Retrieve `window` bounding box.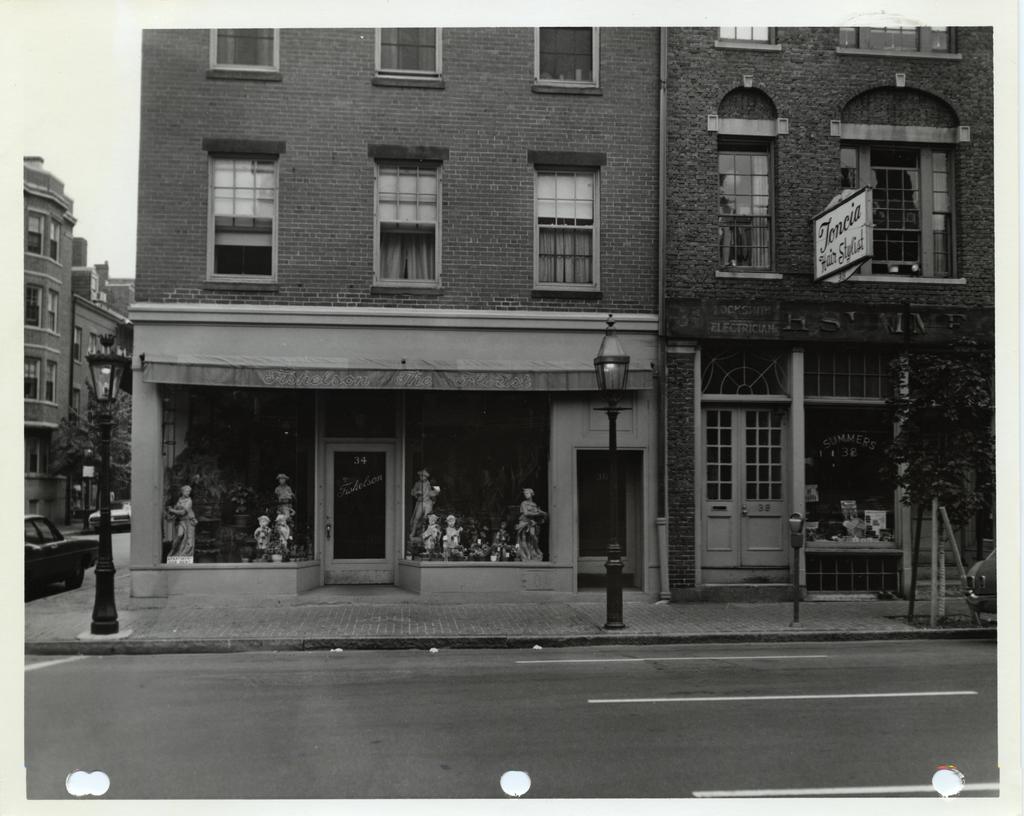
Bounding box: x1=719 y1=142 x2=780 y2=277.
